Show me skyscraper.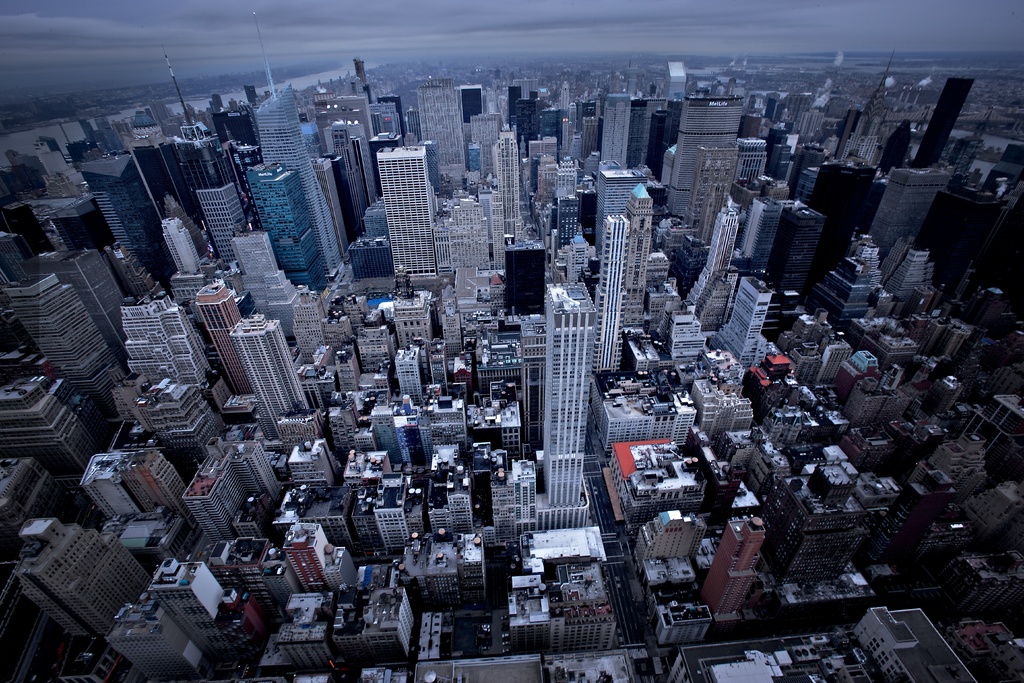
skyscraper is here: 355 238 393 275.
